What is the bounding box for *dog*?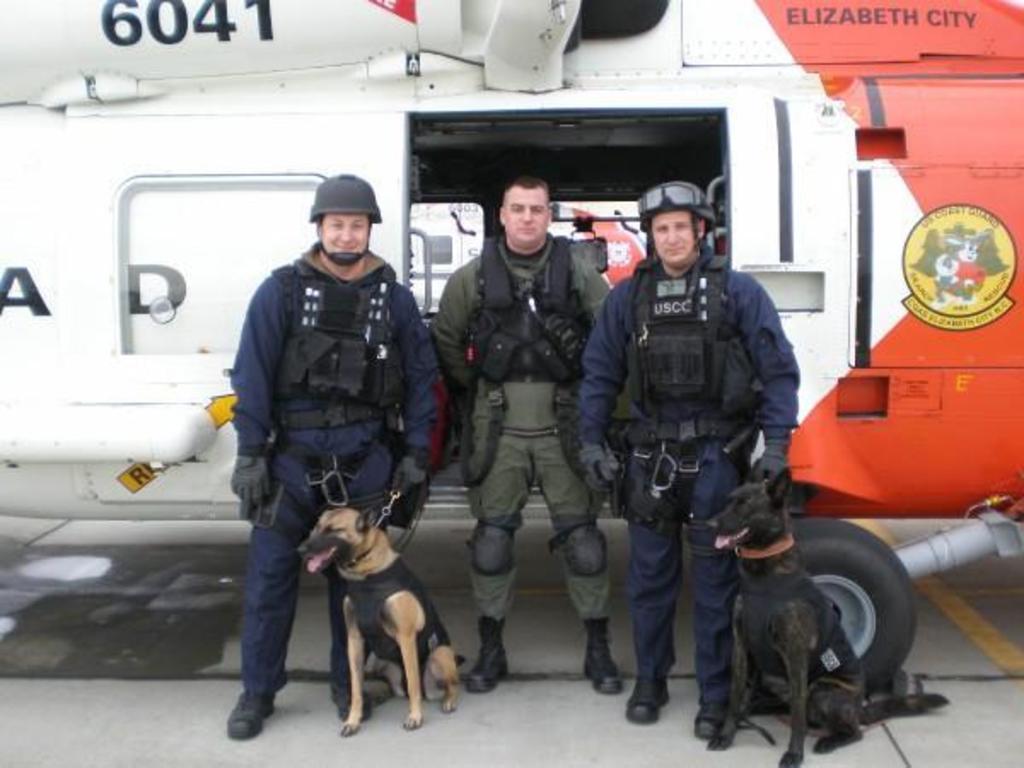
<box>703,463,949,766</box>.
